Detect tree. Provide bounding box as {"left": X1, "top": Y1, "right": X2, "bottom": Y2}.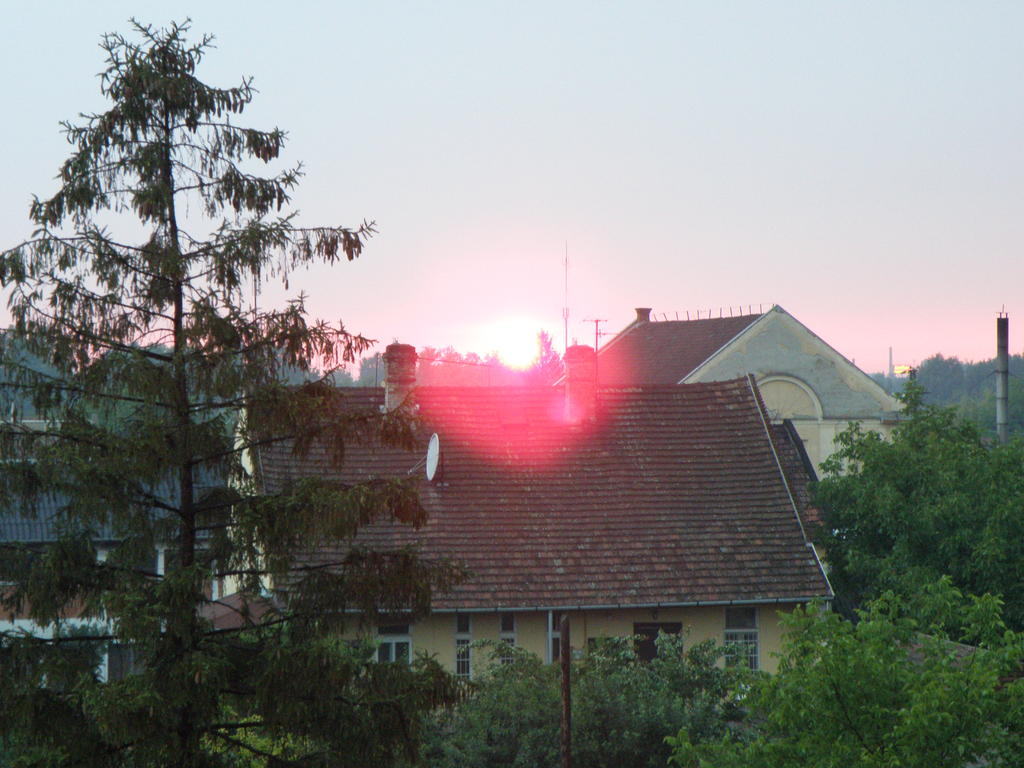
{"left": 0, "top": 15, "right": 477, "bottom": 765}.
